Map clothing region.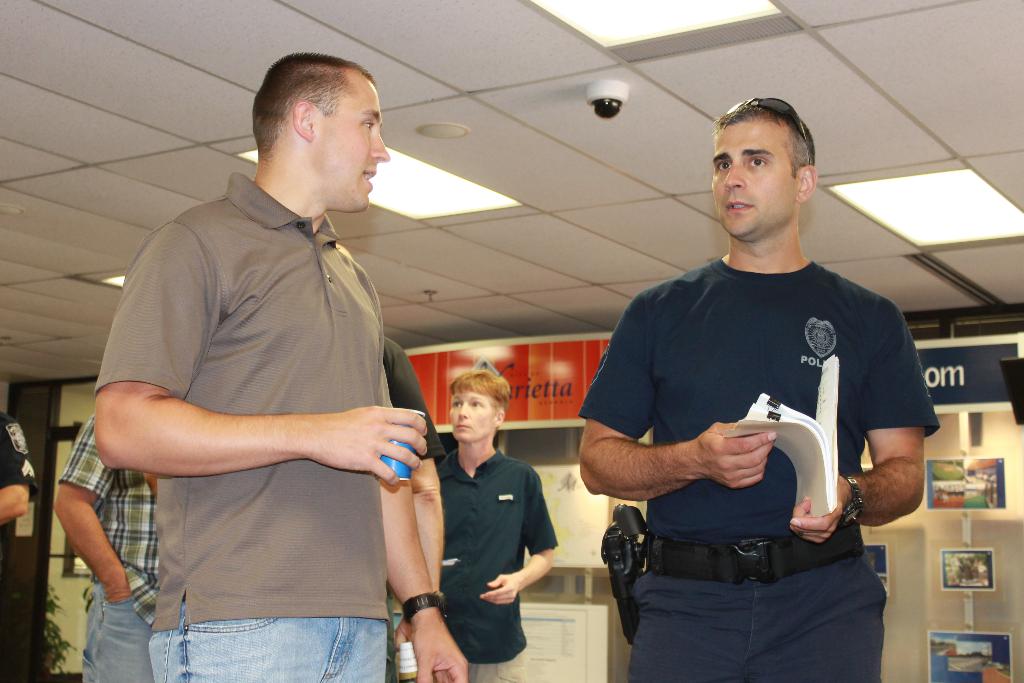
Mapped to [left=430, top=438, right=564, bottom=682].
